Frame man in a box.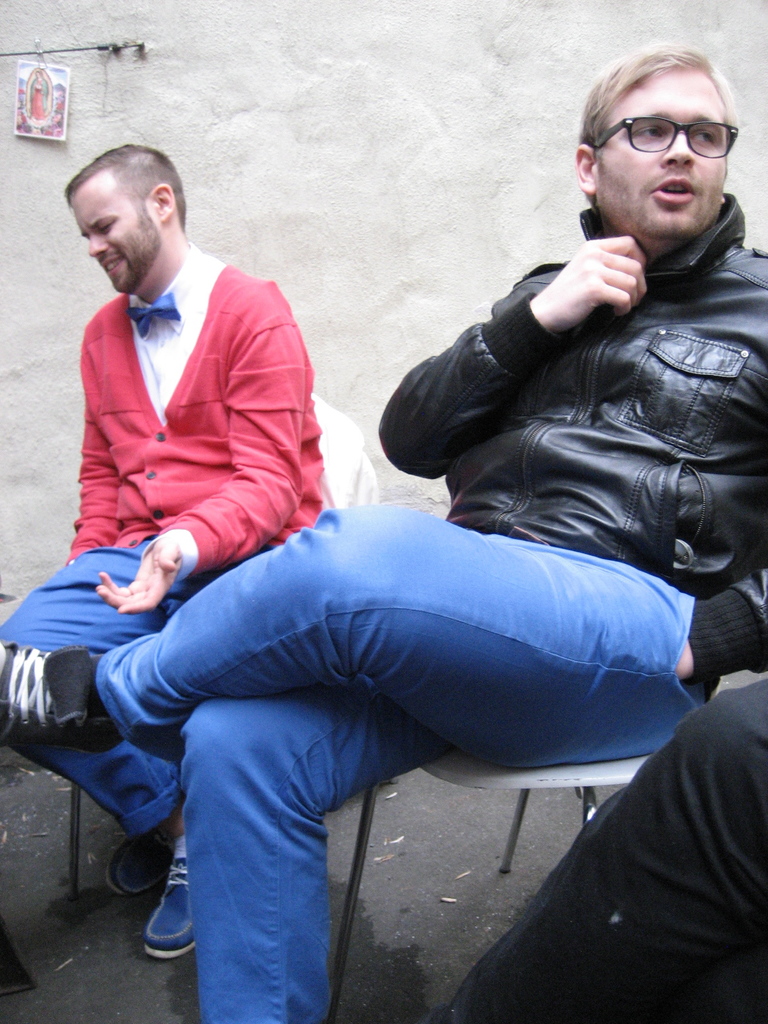
<region>0, 42, 767, 1023</region>.
